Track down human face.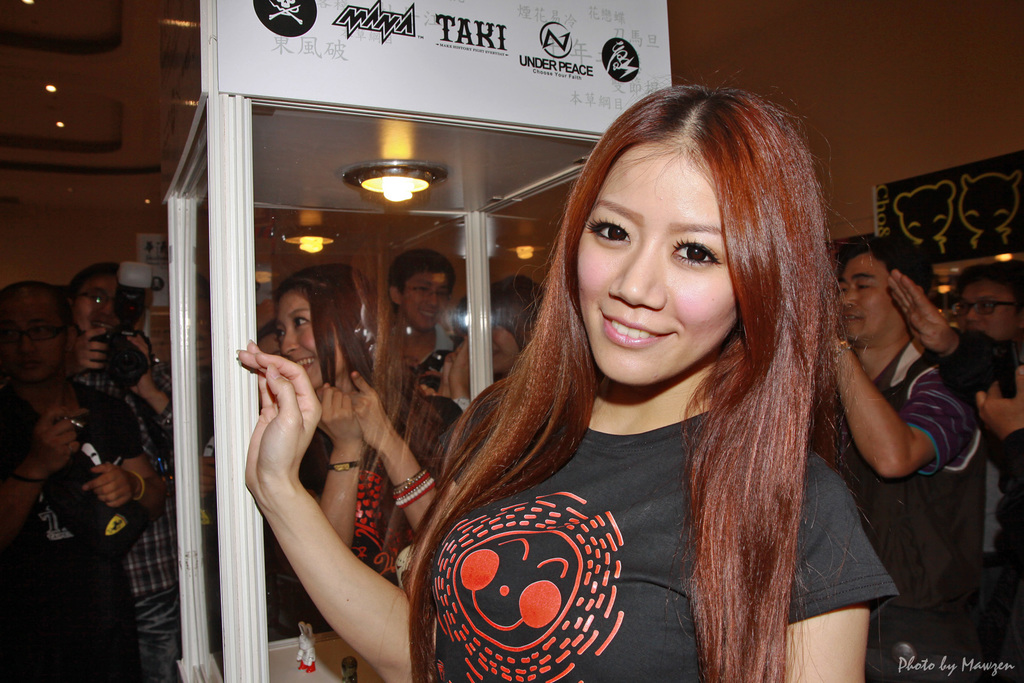
Tracked to box(72, 275, 119, 334).
